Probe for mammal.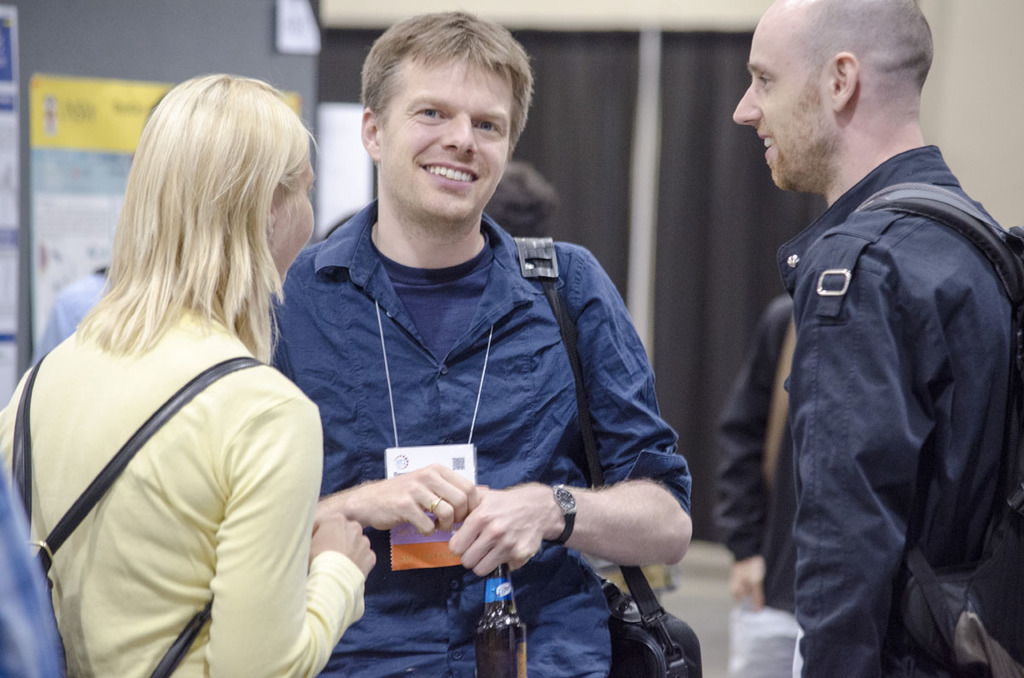
Probe result: {"left": 742, "top": 43, "right": 1011, "bottom": 677}.
